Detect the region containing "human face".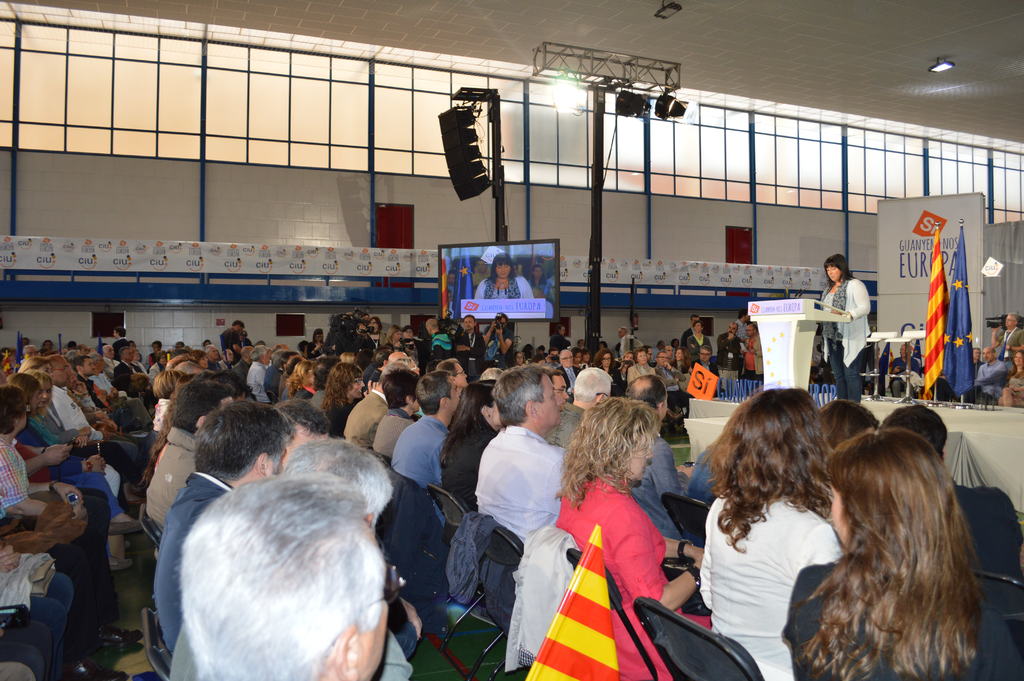
Rect(349, 375, 369, 402).
